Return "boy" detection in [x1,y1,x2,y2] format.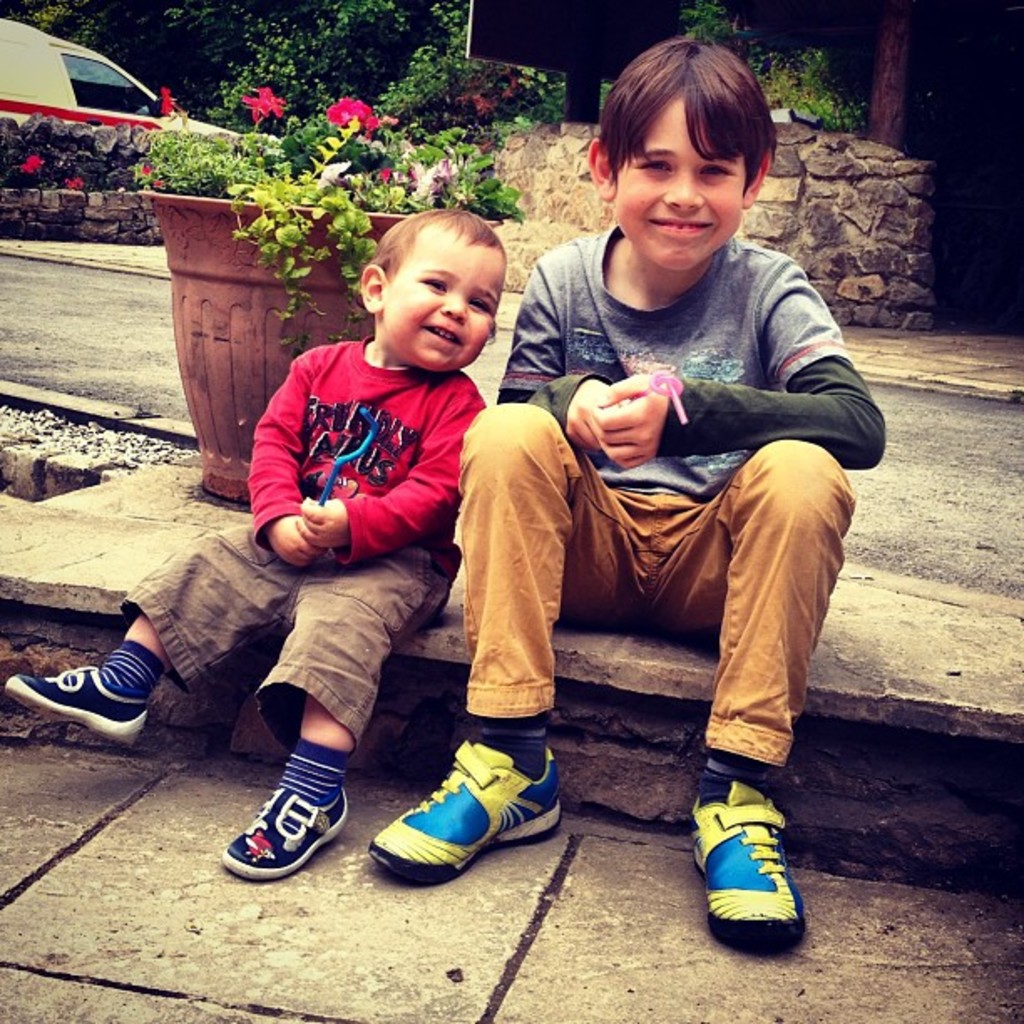
[7,209,509,887].
